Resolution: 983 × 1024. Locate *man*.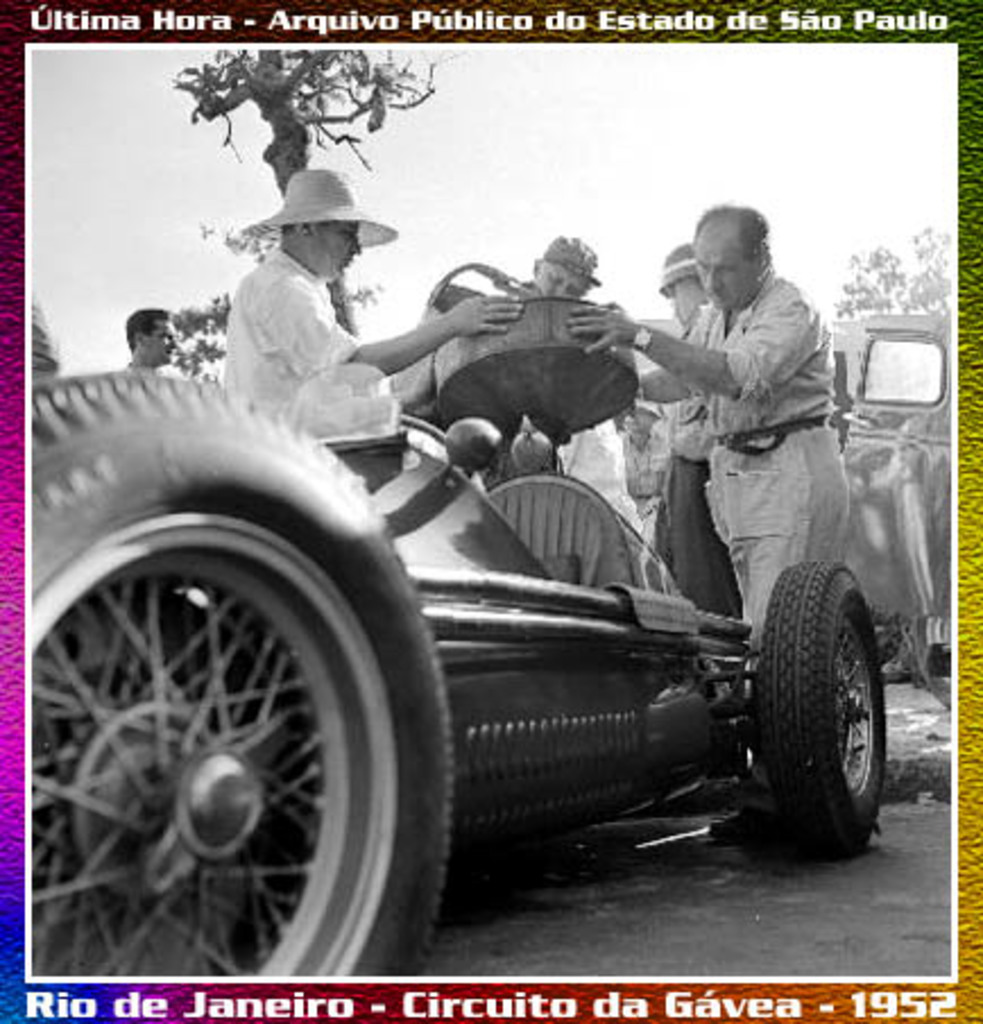
locate(116, 304, 177, 374).
